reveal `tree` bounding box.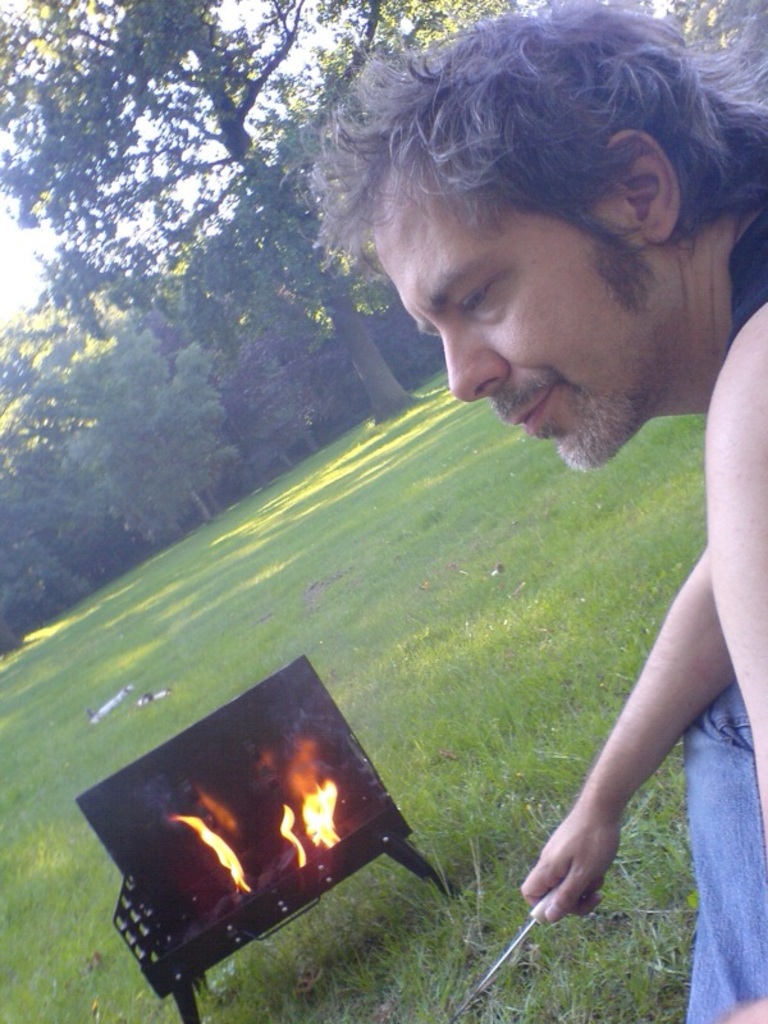
Revealed: crop(300, 0, 517, 45).
